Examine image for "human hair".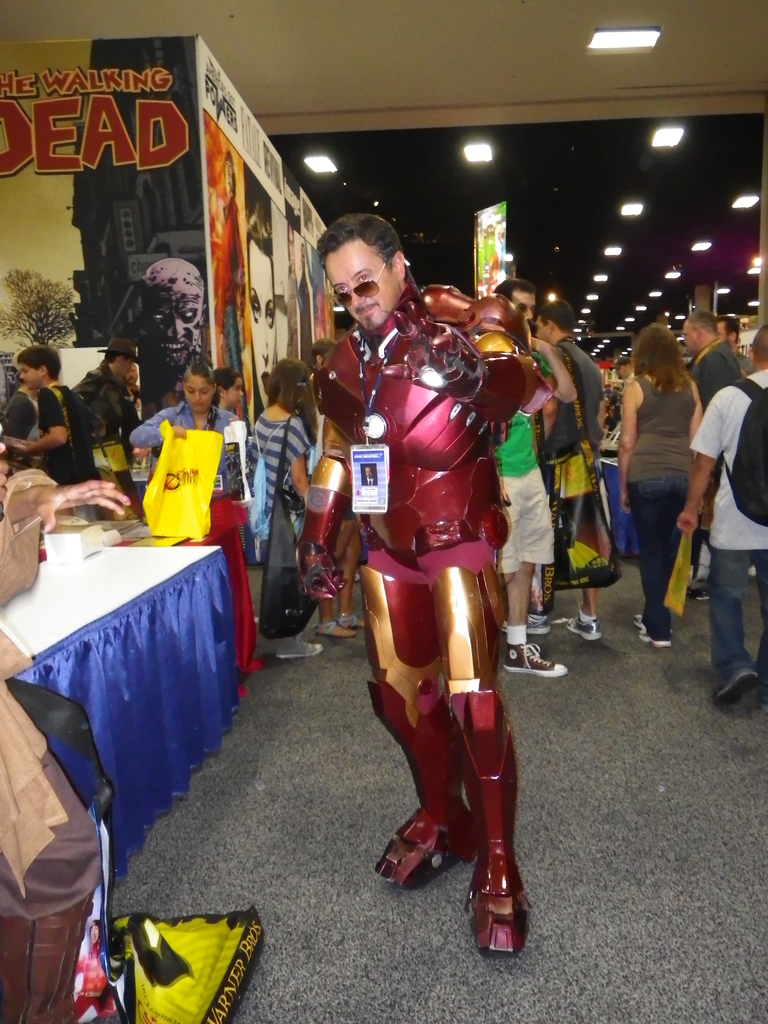
Examination result: select_region(493, 277, 539, 301).
